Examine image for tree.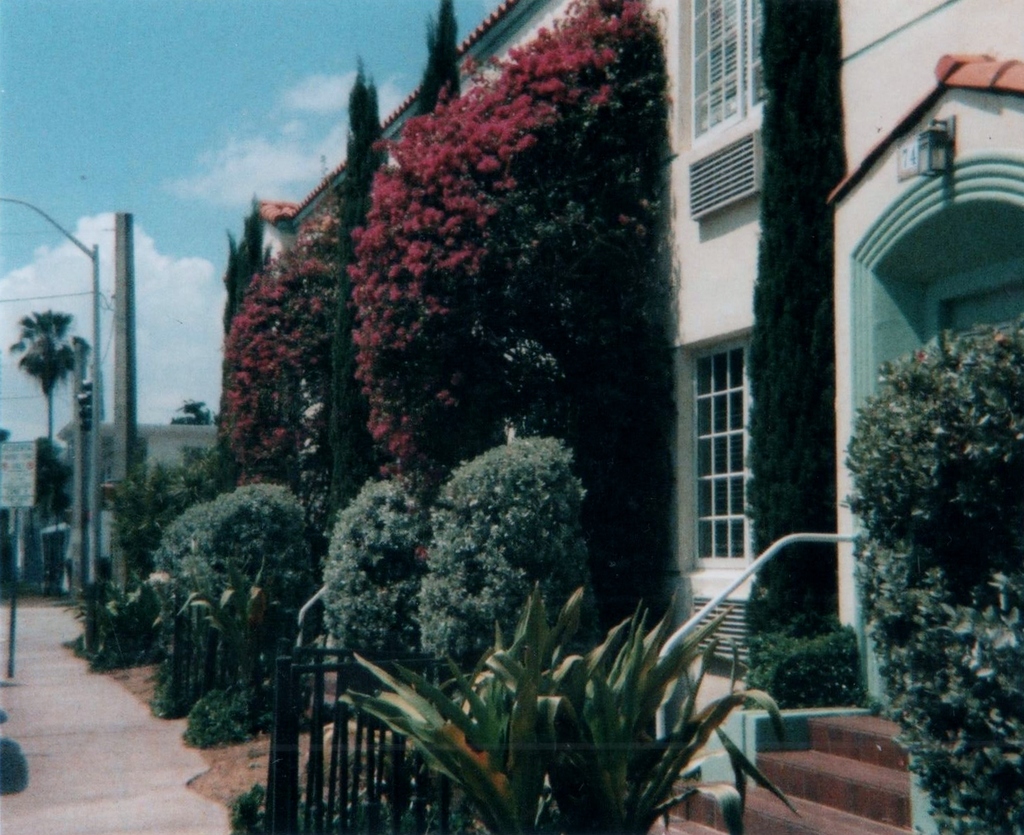
Examination result: [225, 228, 330, 503].
